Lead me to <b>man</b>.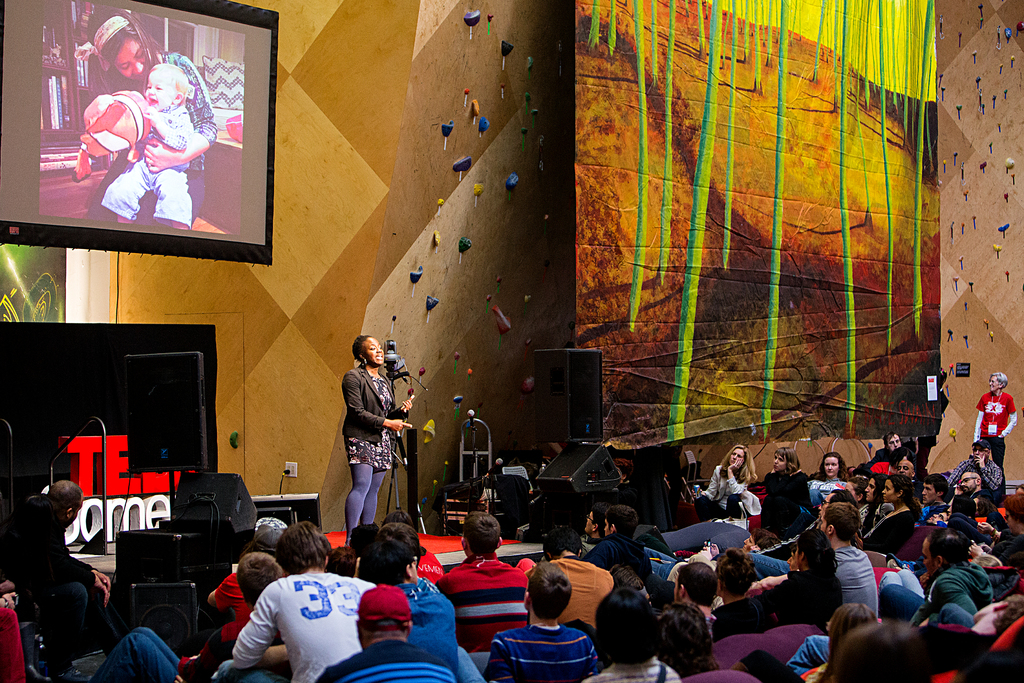
Lead to <bbox>180, 550, 287, 682</bbox>.
